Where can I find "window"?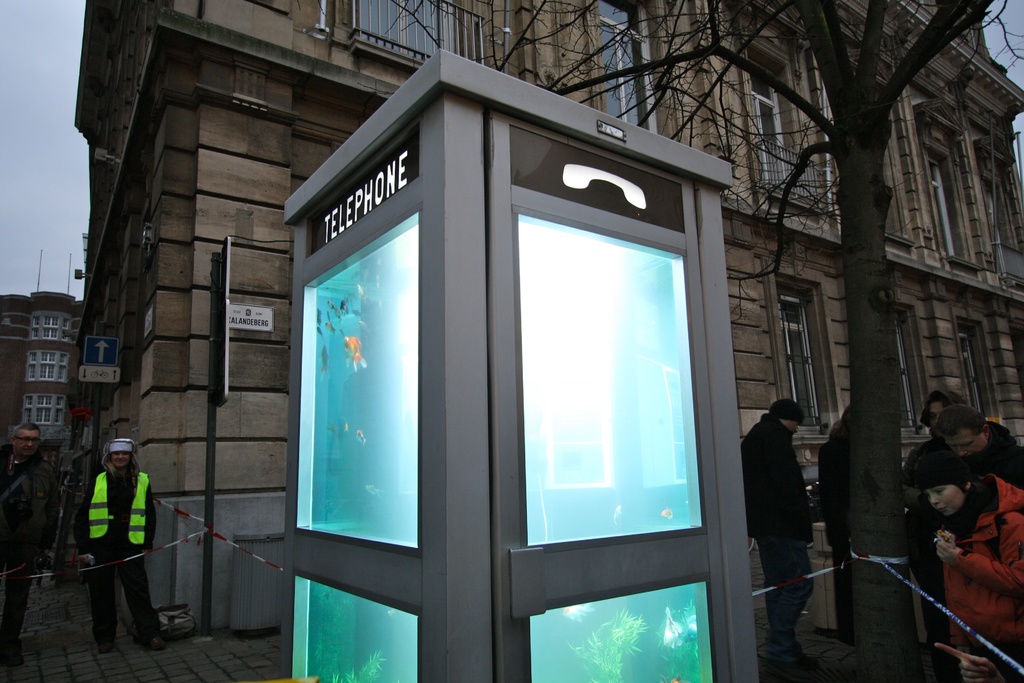
You can find it at pyautogui.locateOnScreen(919, 99, 988, 267).
